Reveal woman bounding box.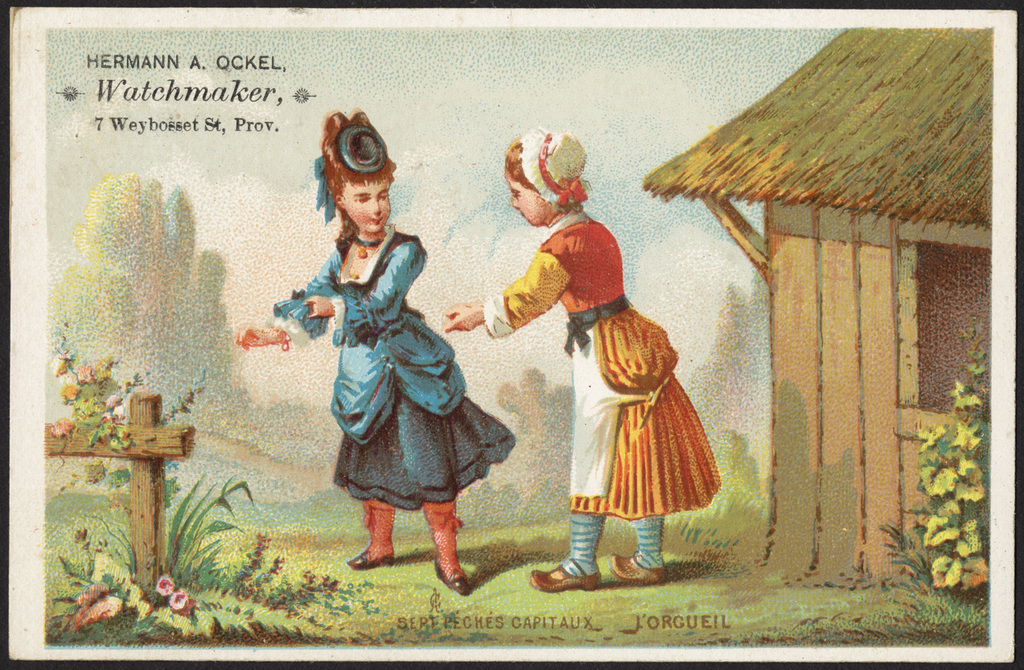
Revealed: detection(442, 123, 723, 589).
